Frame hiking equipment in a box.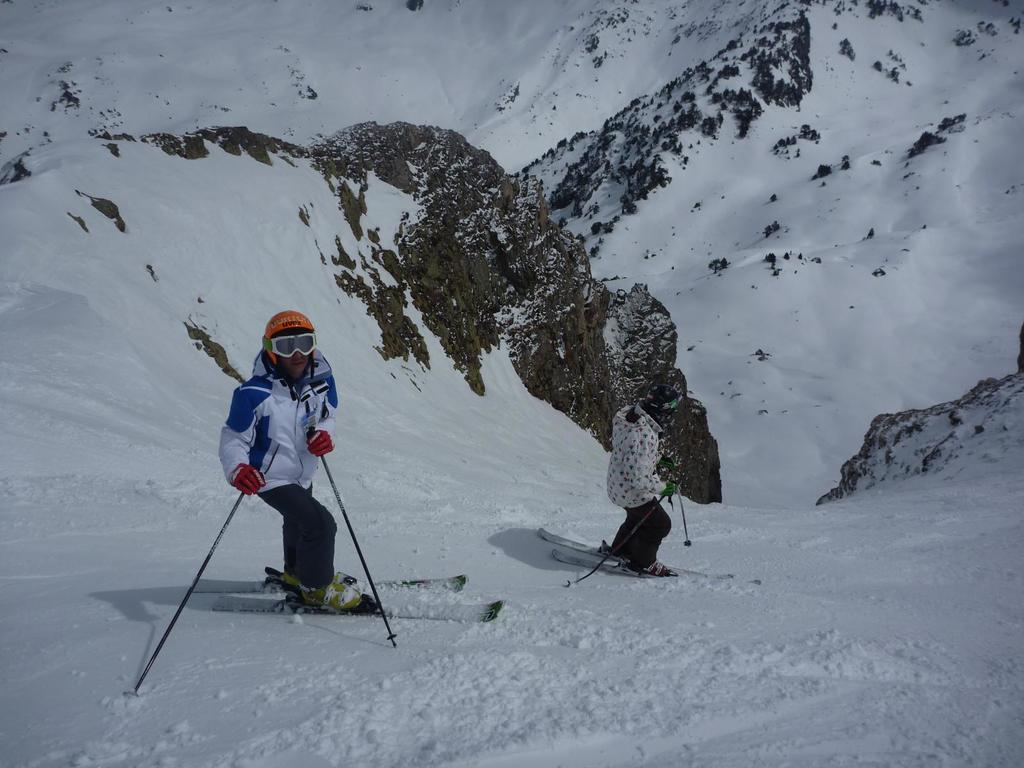
bbox=[643, 382, 681, 416].
